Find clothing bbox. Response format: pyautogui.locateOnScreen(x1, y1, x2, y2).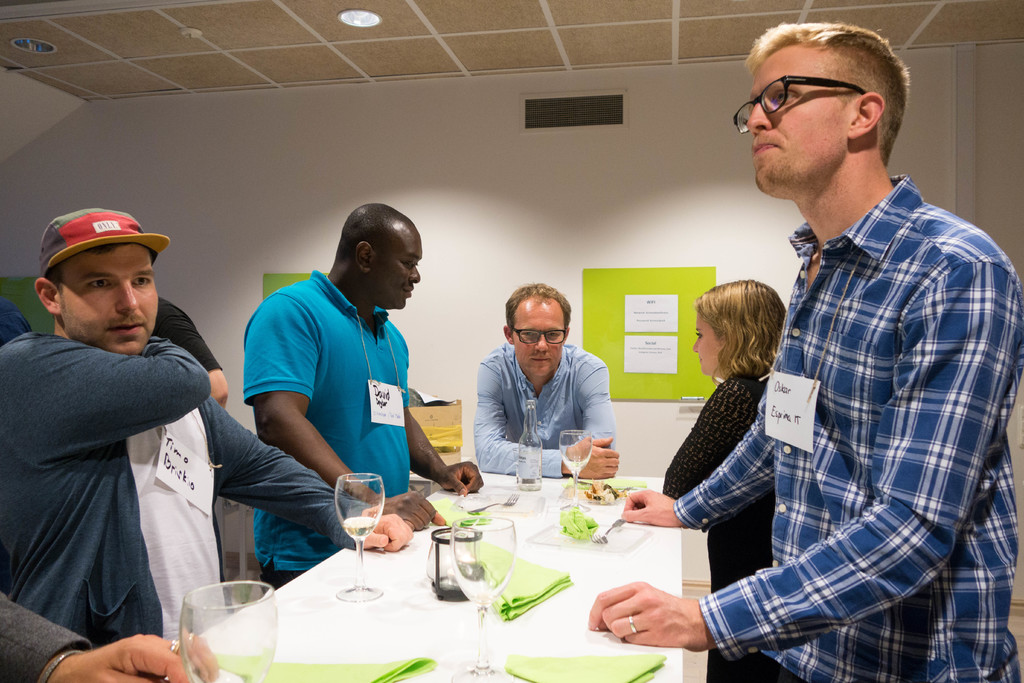
pyautogui.locateOnScreen(151, 294, 228, 386).
